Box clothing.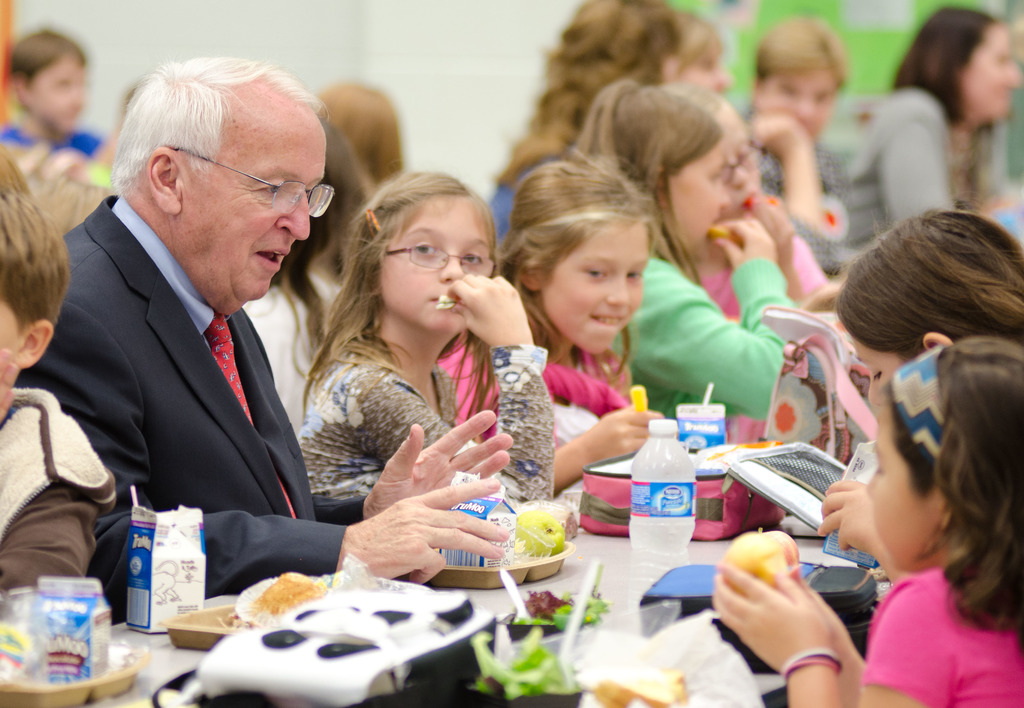
0 380 115 585.
